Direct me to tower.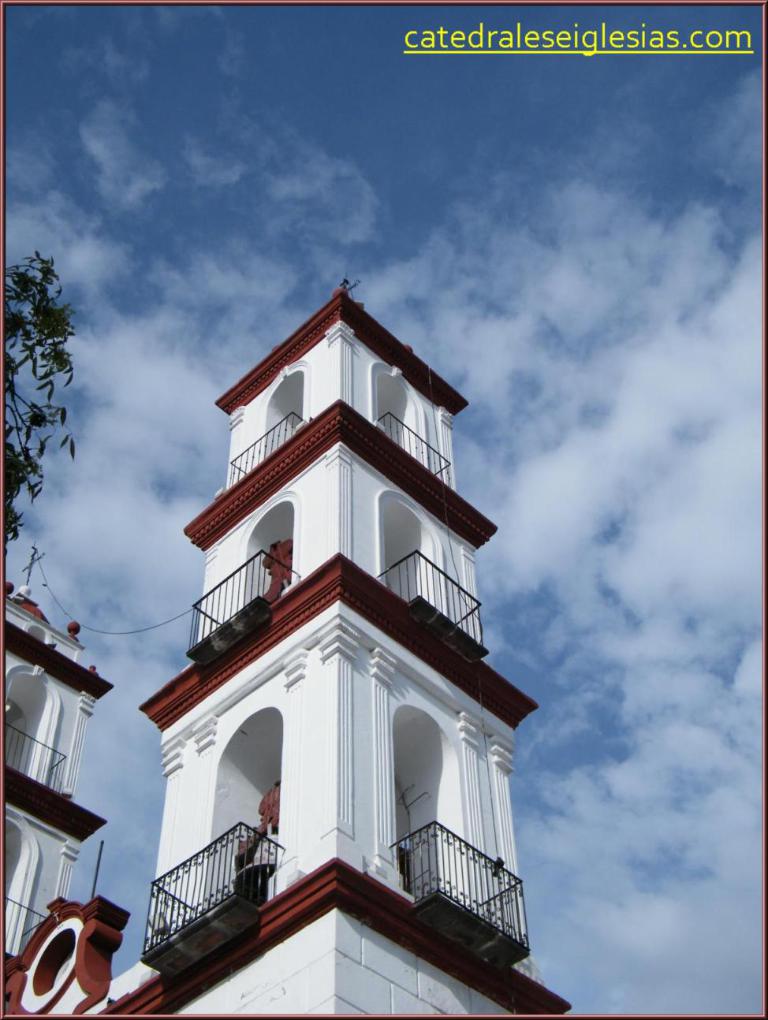
Direction: <region>0, 270, 572, 1016</region>.
